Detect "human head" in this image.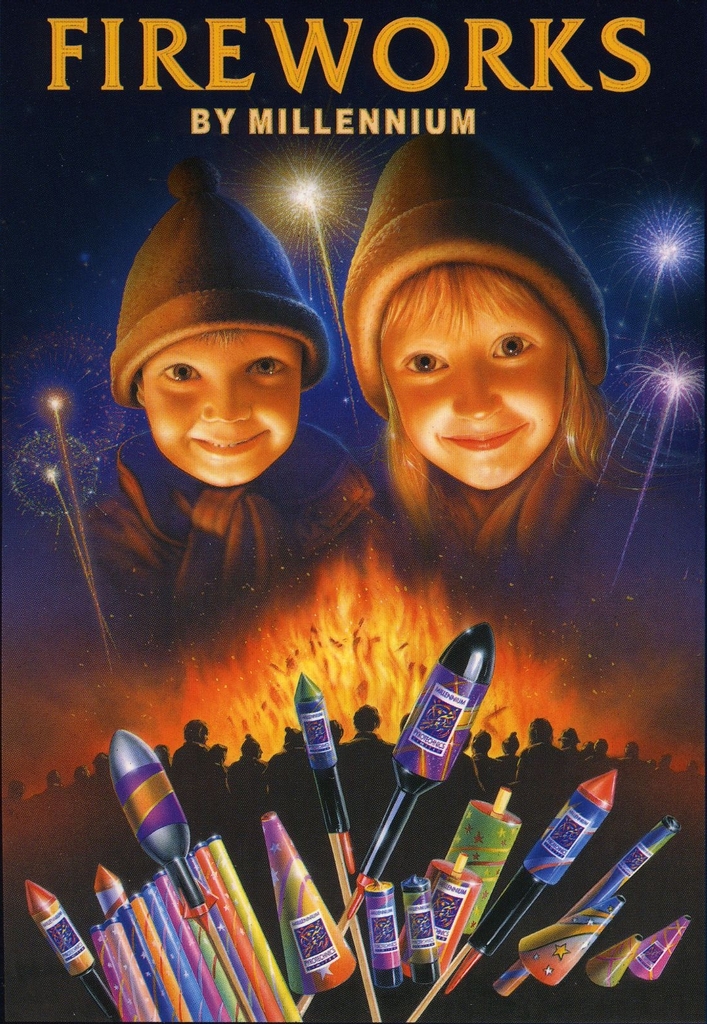
Detection: region(108, 160, 334, 494).
